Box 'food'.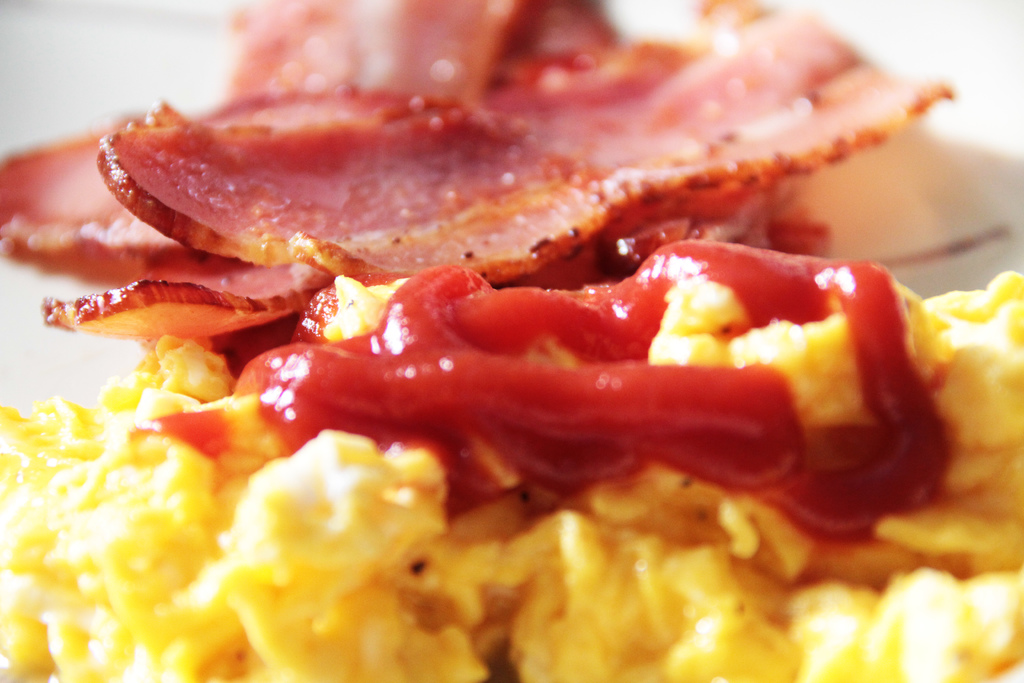
locate(0, 243, 1021, 682).
